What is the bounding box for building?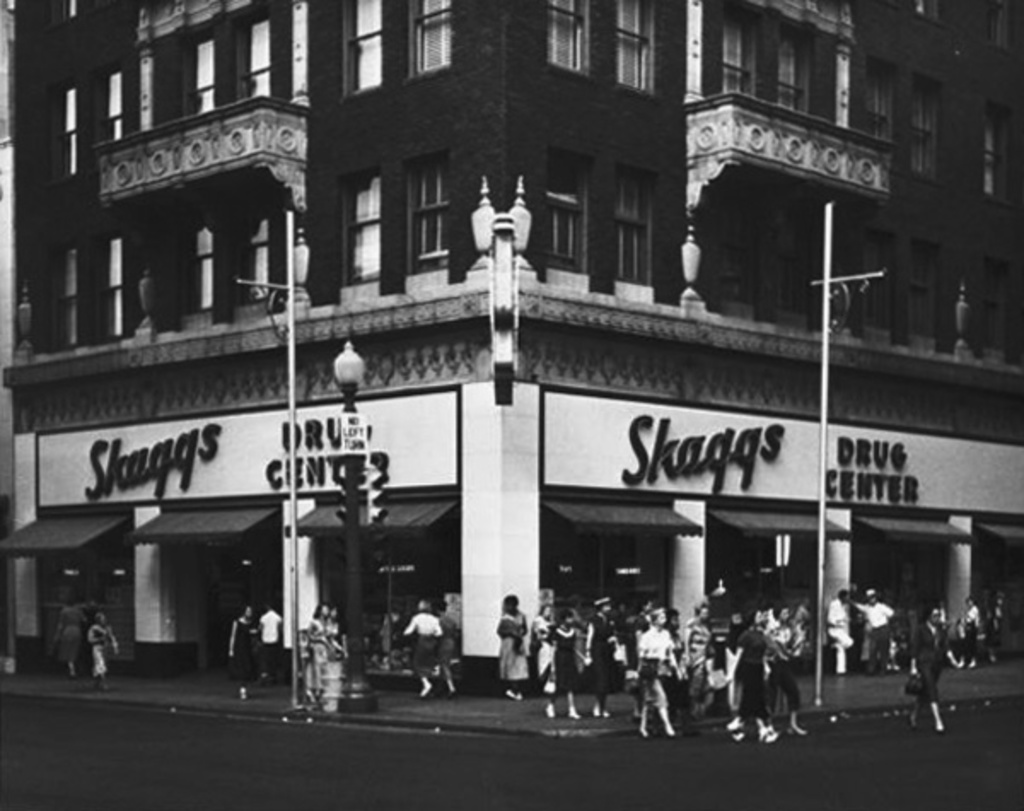
0/0/1021/715.
